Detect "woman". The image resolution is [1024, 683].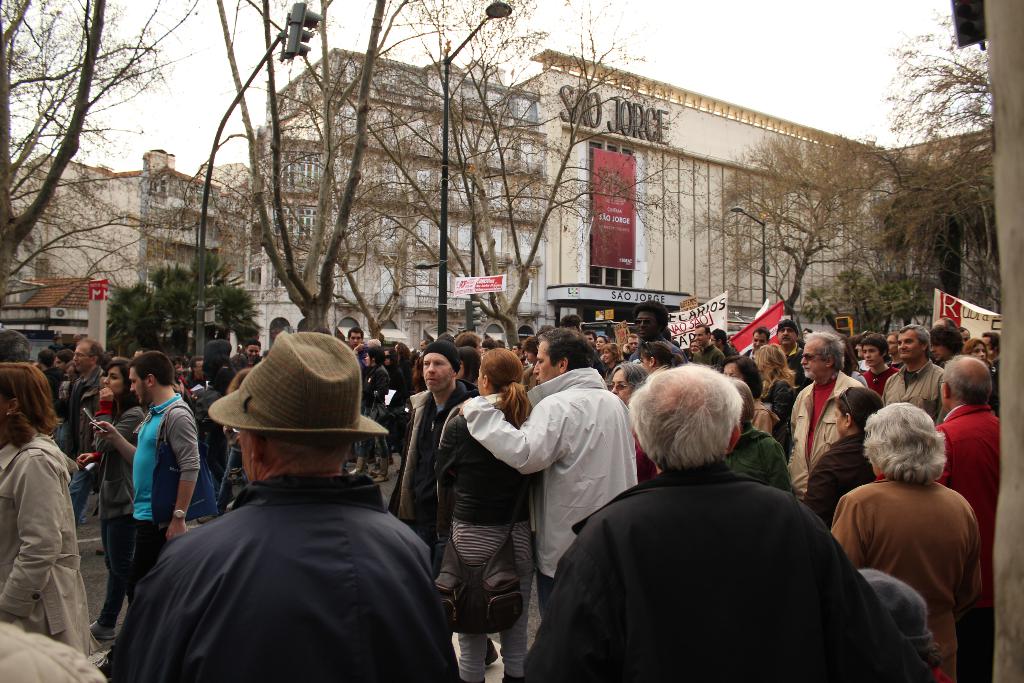
[752, 339, 803, 444].
